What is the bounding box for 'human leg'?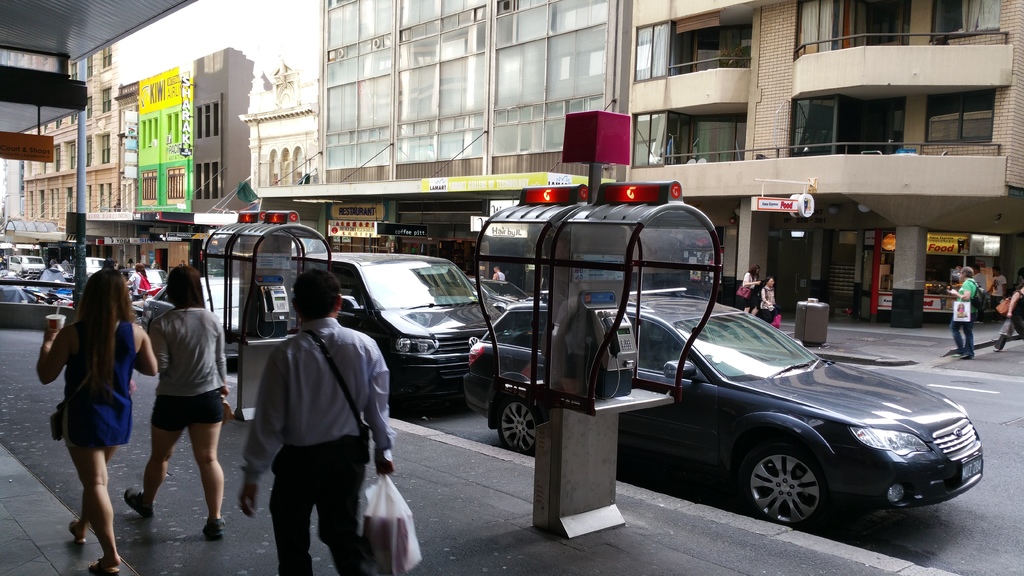
detection(123, 388, 190, 518).
